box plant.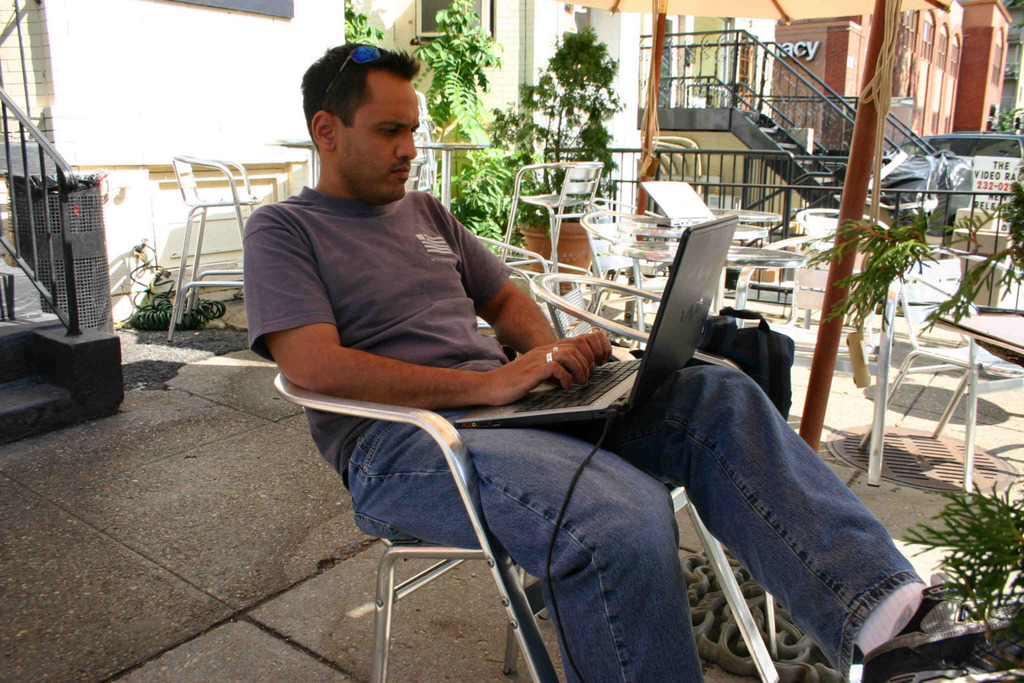
[x1=416, y1=0, x2=531, y2=252].
